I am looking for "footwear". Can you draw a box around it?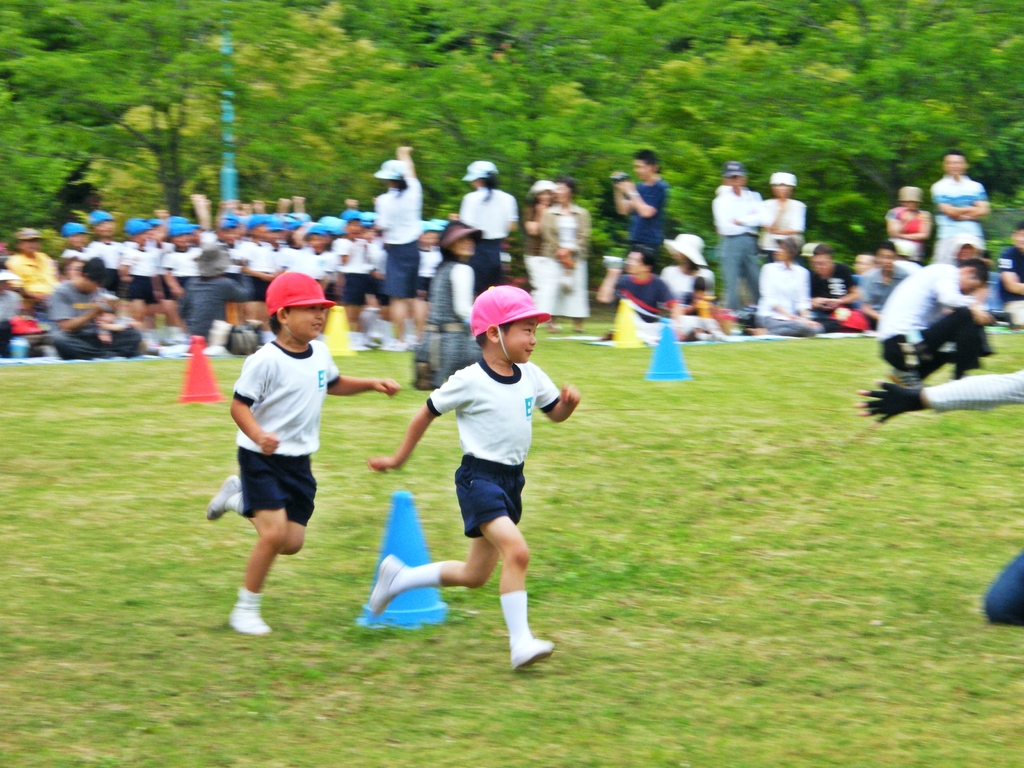
Sure, the bounding box is Rect(204, 474, 244, 521).
